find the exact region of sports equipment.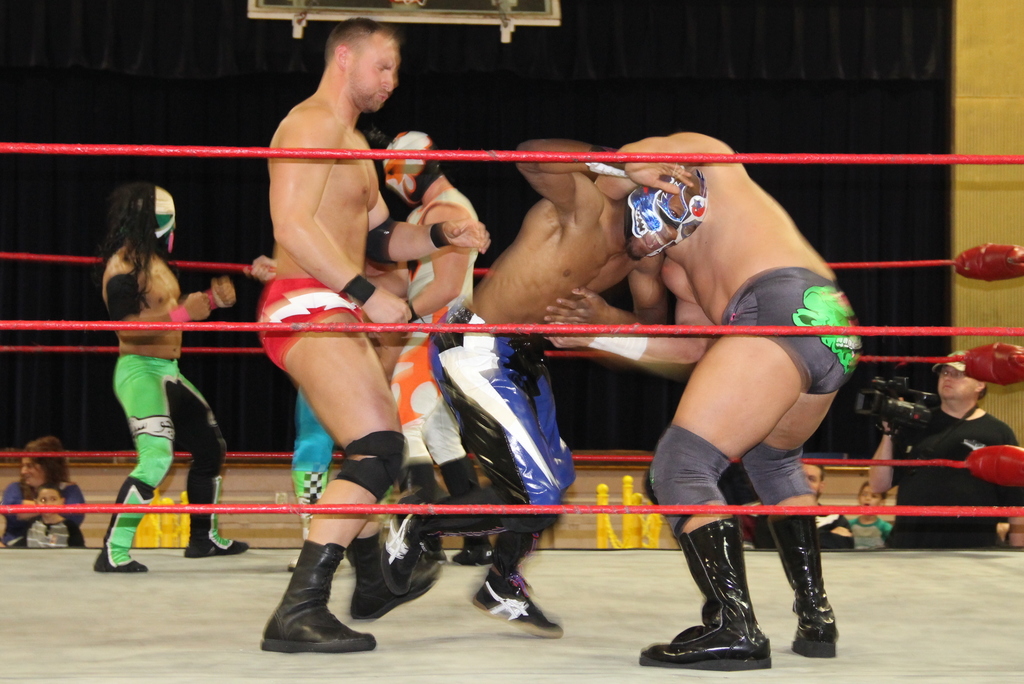
Exact region: (769, 515, 840, 657).
